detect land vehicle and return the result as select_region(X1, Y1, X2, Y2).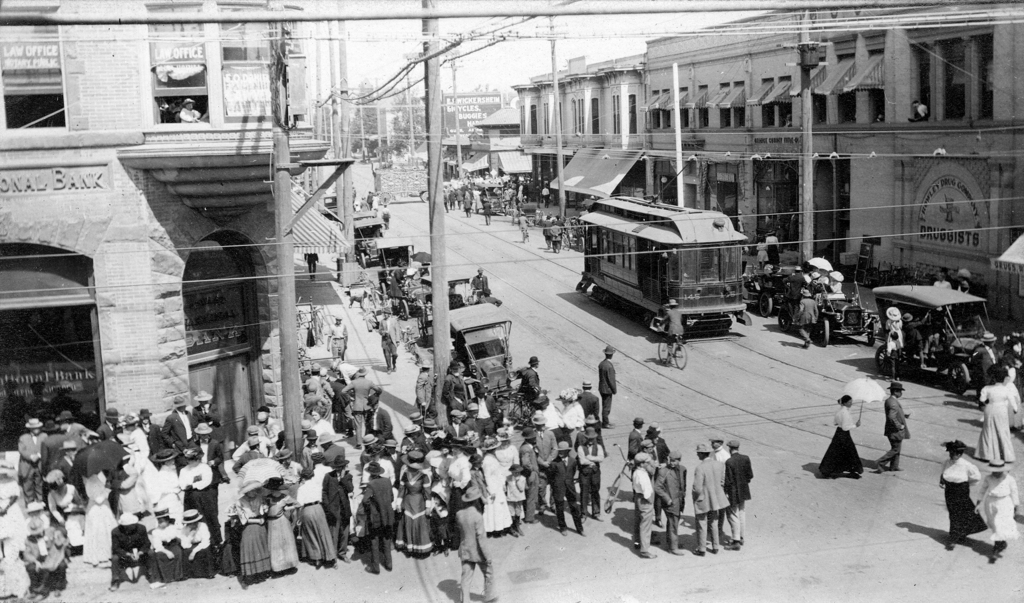
select_region(776, 284, 875, 343).
